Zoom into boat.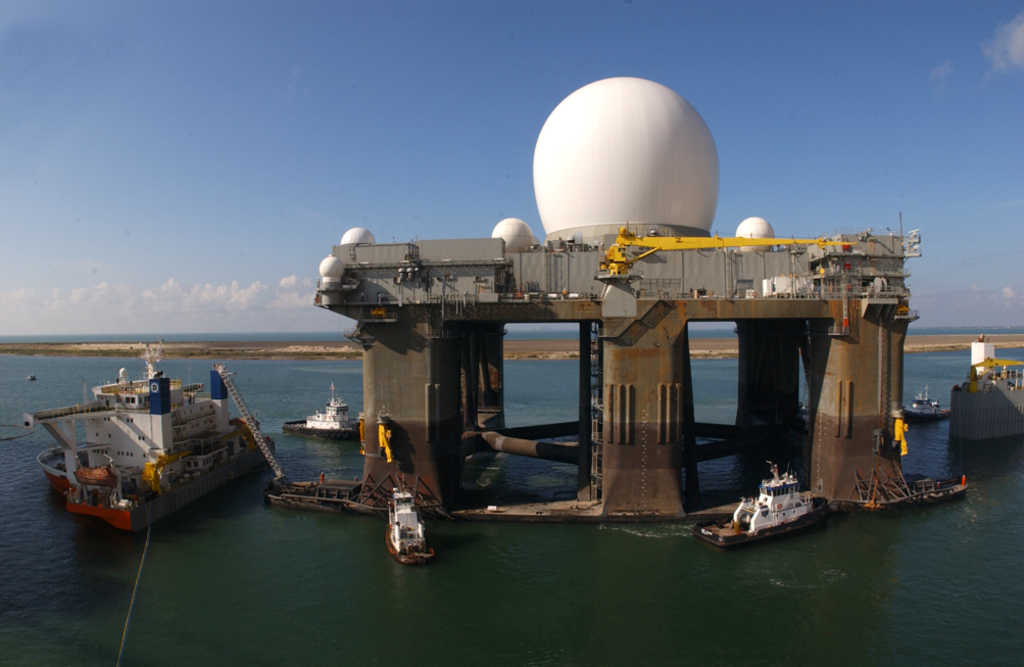
Zoom target: bbox=(695, 456, 835, 551).
